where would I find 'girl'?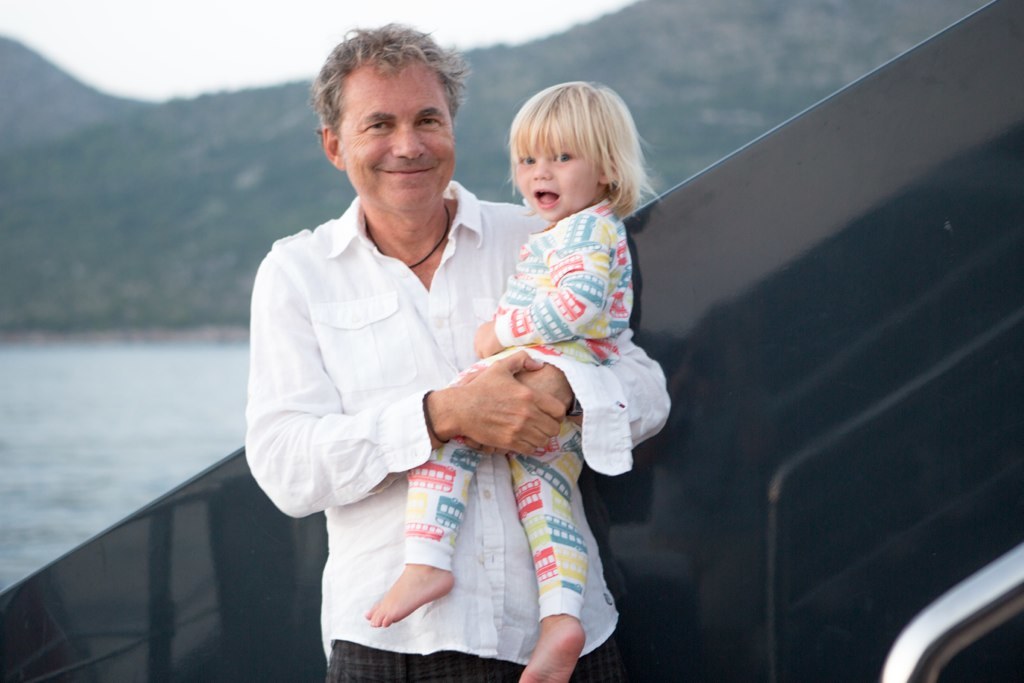
At 368:76:662:682.
